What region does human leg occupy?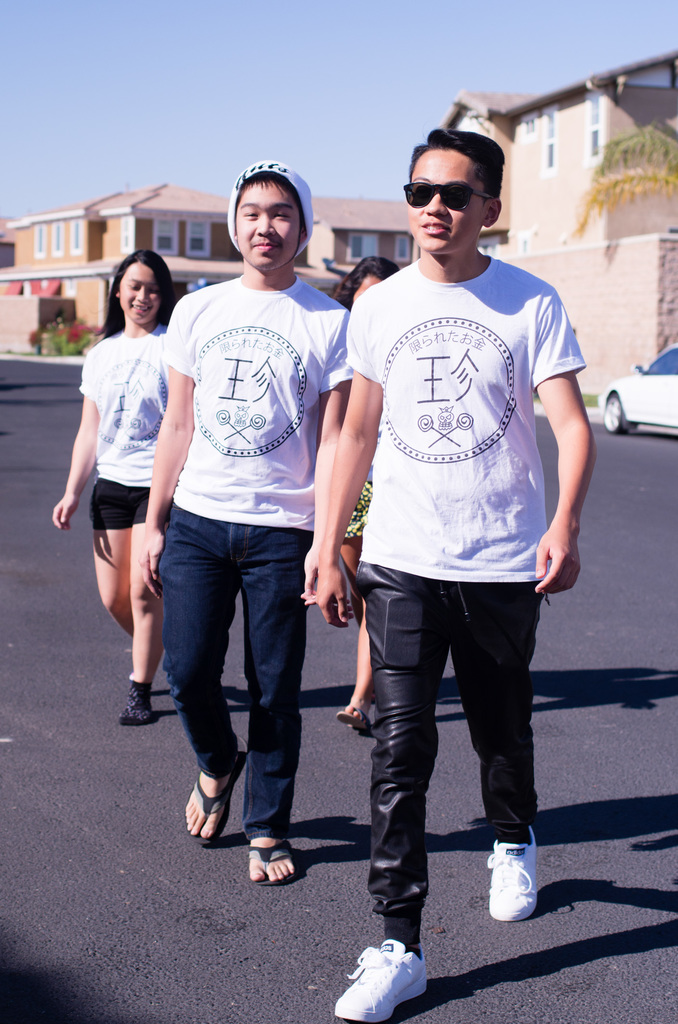
<region>243, 526, 325, 877</region>.
